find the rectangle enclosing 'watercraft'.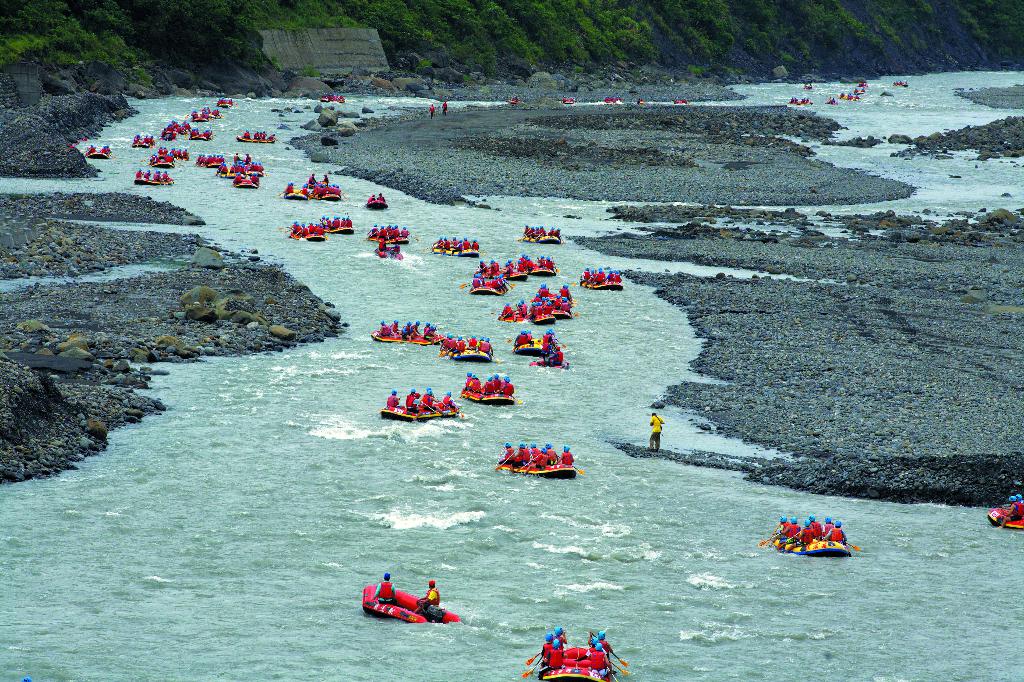
{"x1": 452, "y1": 348, "x2": 488, "y2": 358}.
